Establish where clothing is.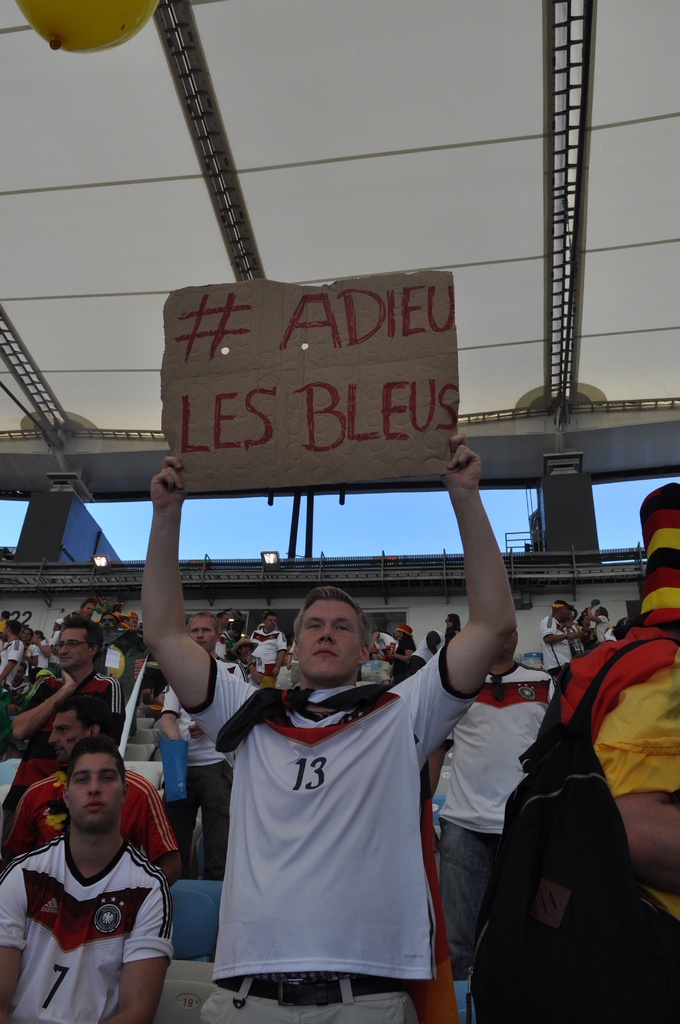
Established at 202 649 457 997.
